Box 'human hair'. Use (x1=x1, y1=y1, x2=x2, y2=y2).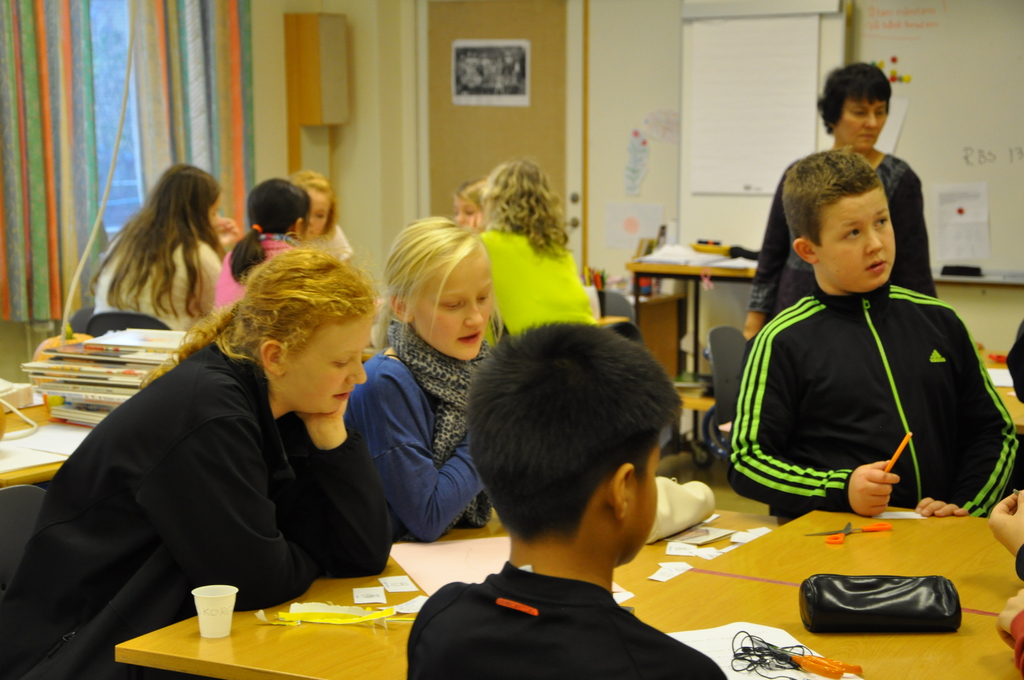
(x1=385, y1=210, x2=486, y2=352).
